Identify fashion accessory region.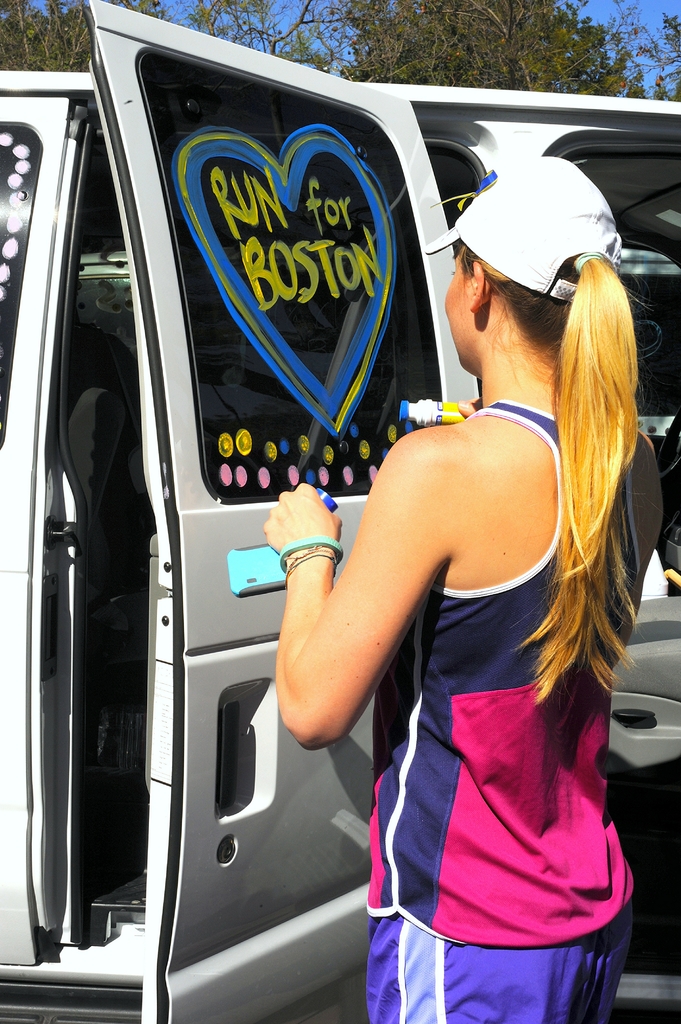
Region: pyautogui.locateOnScreen(284, 548, 340, 586).
